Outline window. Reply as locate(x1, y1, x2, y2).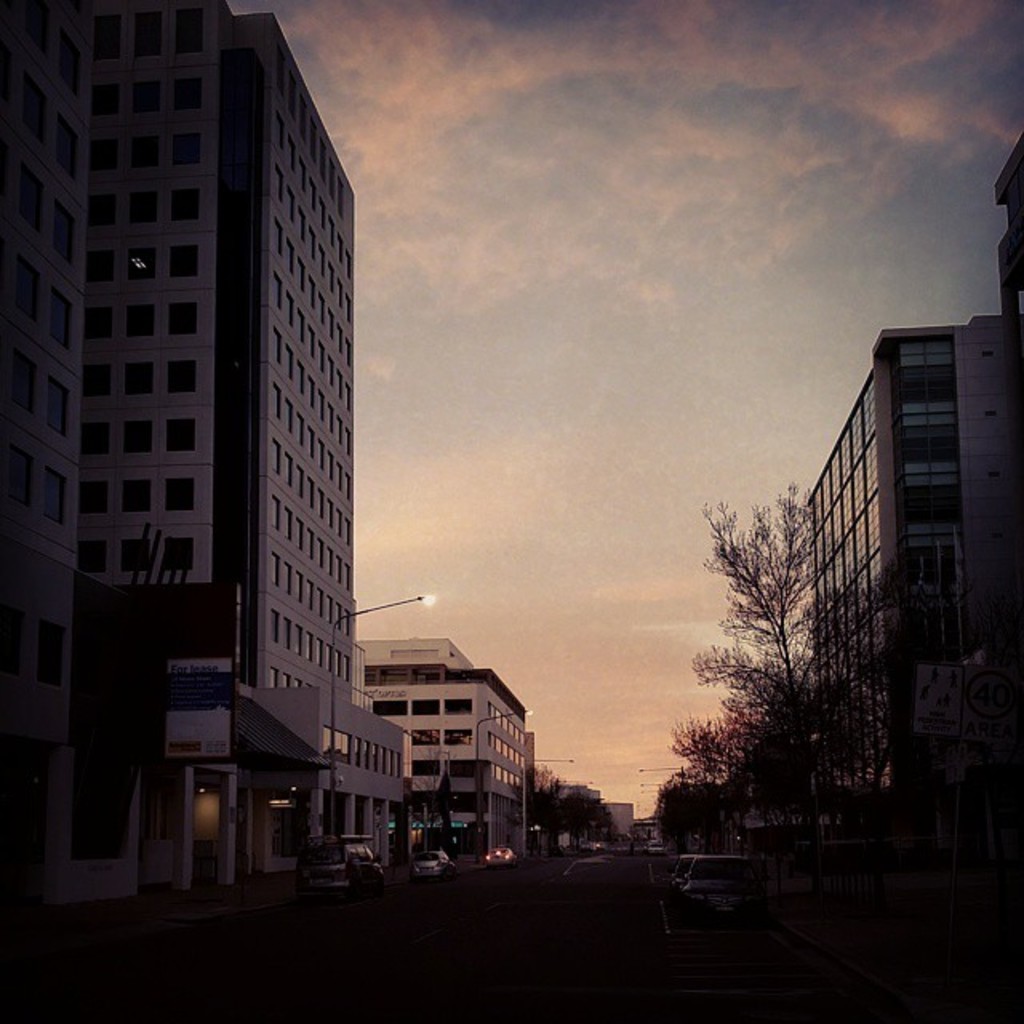
locate(170, 78, 198, 110).
